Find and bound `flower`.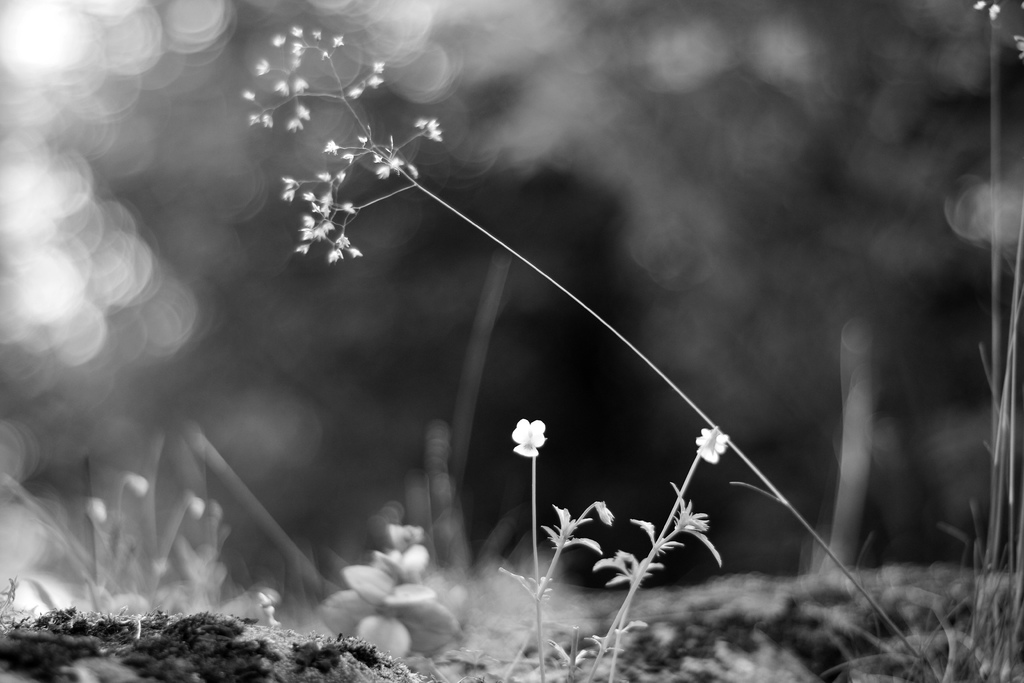
Bound: 240,85,259,103.
